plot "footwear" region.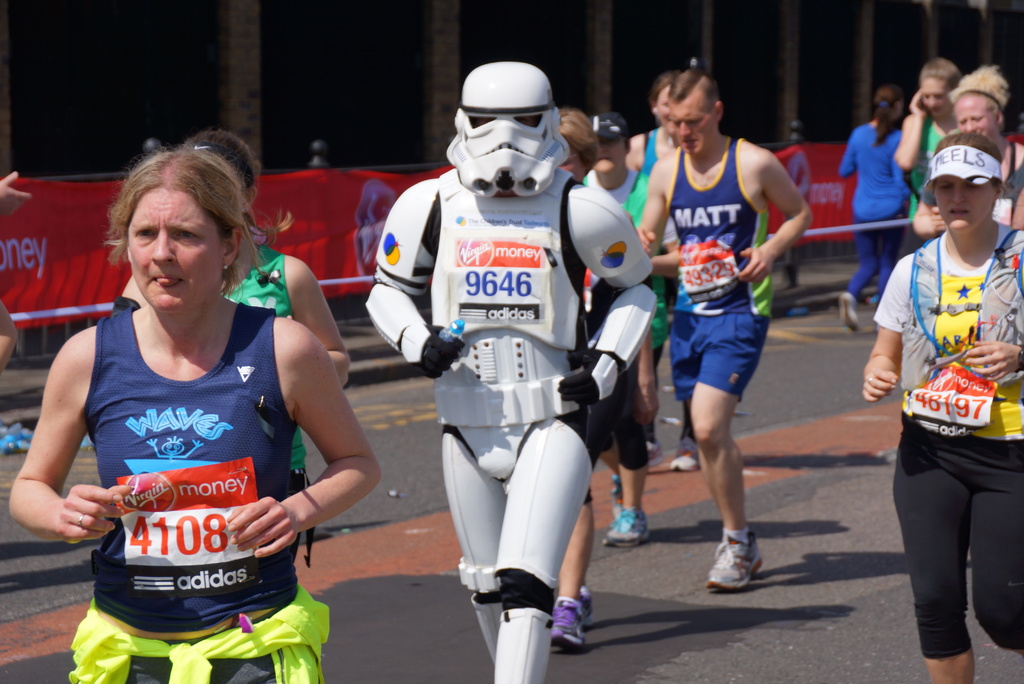
Plotted at crop(667, 436, 697, 470).
